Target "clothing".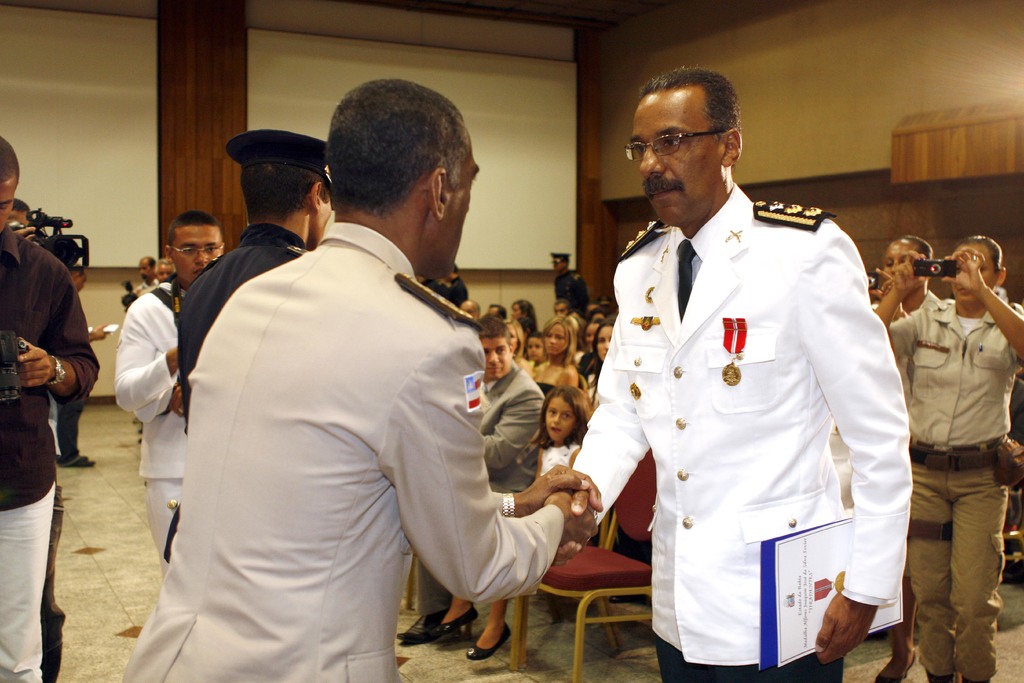
Target region: 115, 267, 200, 591.
